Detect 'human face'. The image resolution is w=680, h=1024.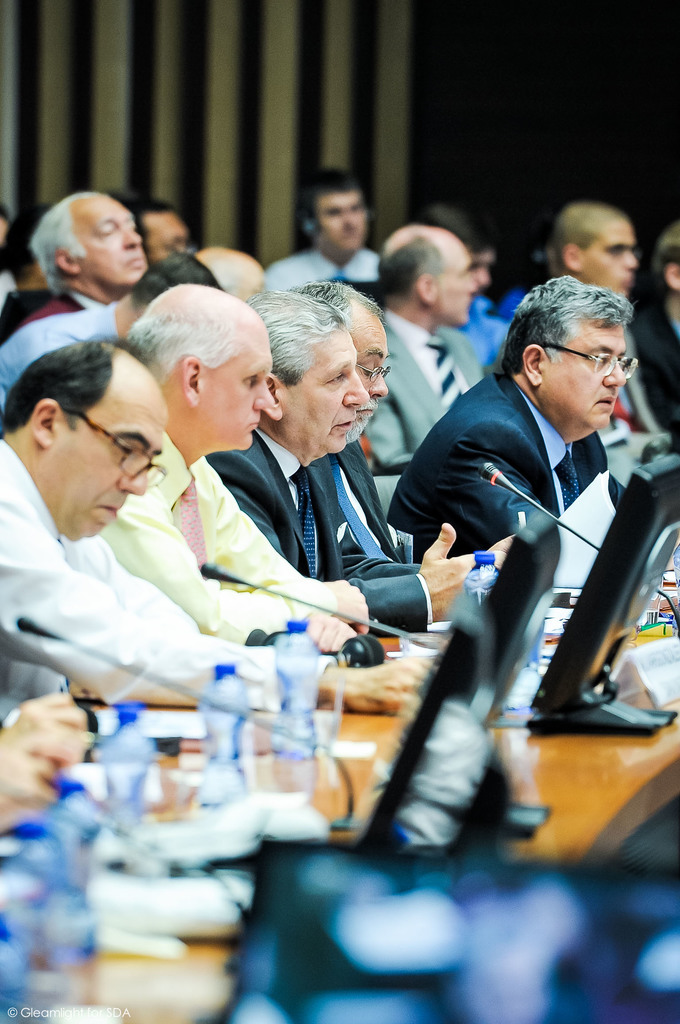
(545,316,627,428).
